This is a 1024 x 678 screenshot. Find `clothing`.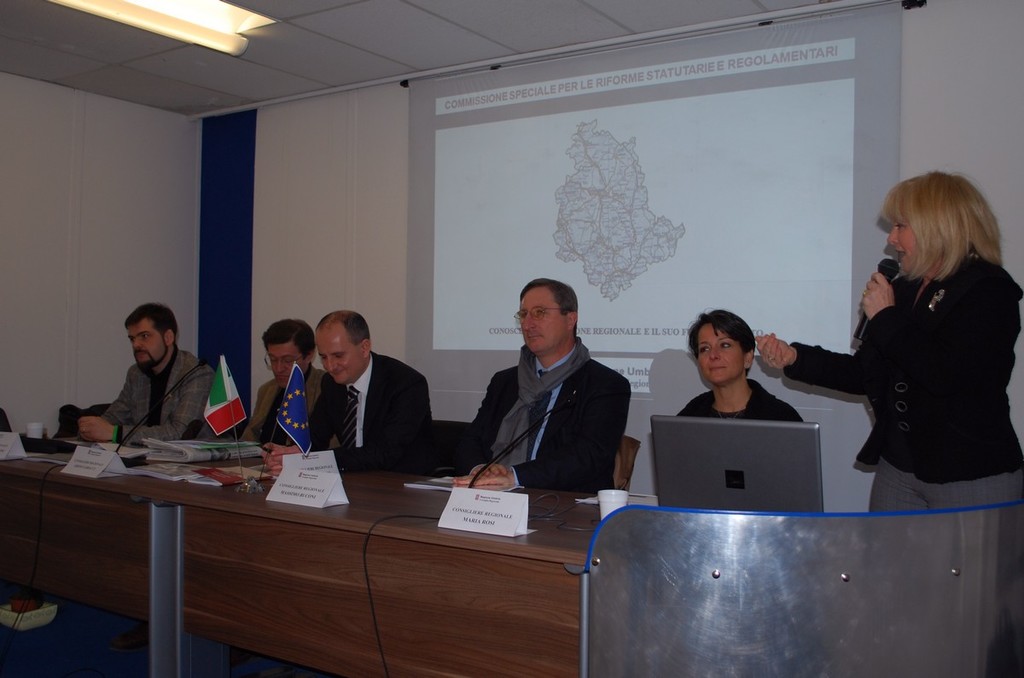
Bounding box: bbox=(235, 371, 329, 450).
